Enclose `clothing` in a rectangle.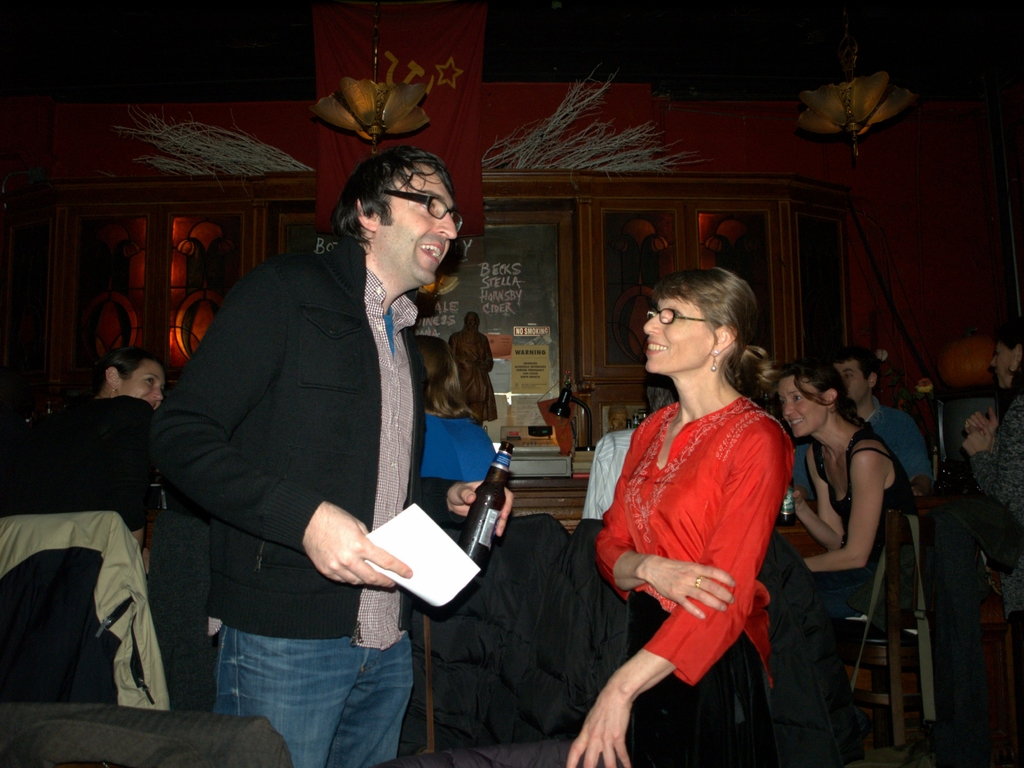
Rect(758, 429, 927, 699).
